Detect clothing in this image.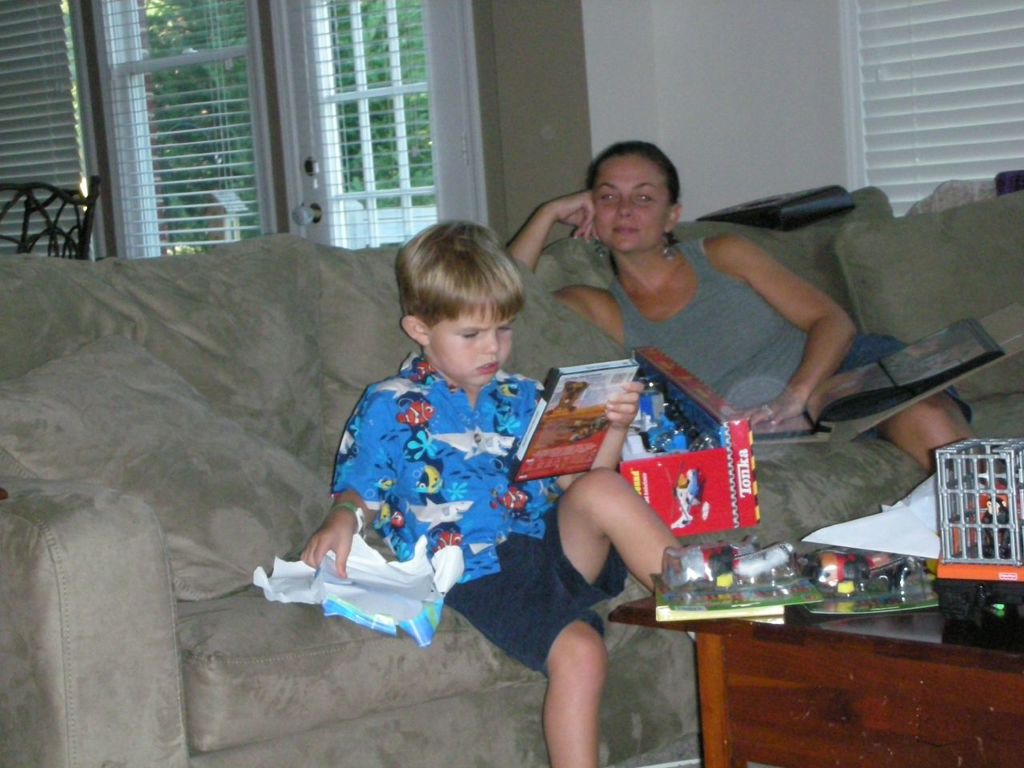
Detection: left=605, top=238, right=974, bottom=444.
